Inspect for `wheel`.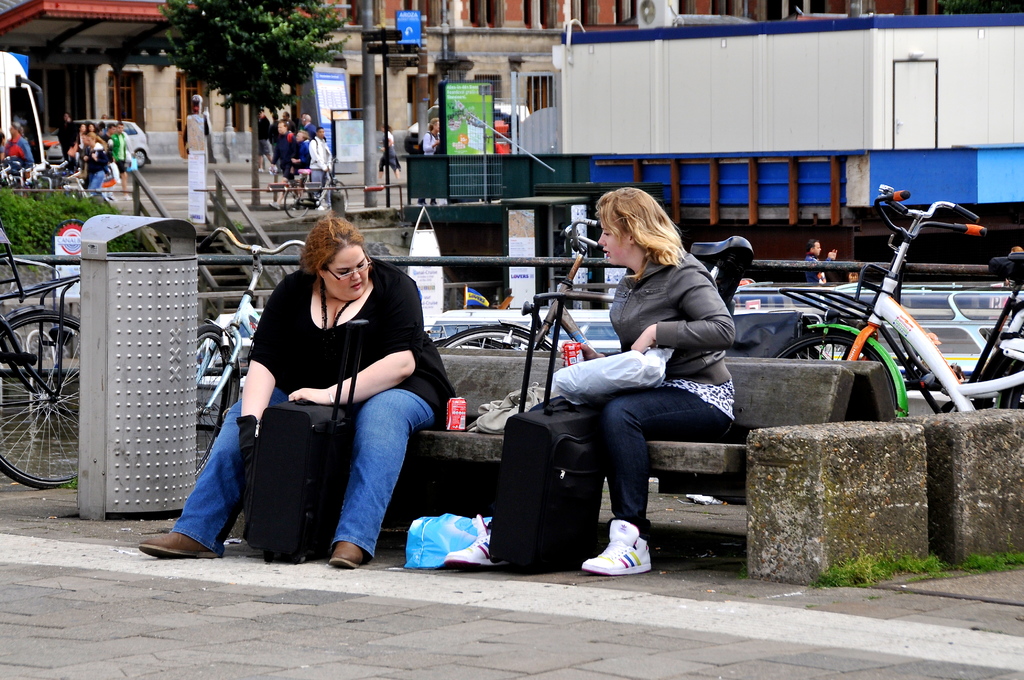
Inspection: <region>0, 308, 84, 492</region>.
